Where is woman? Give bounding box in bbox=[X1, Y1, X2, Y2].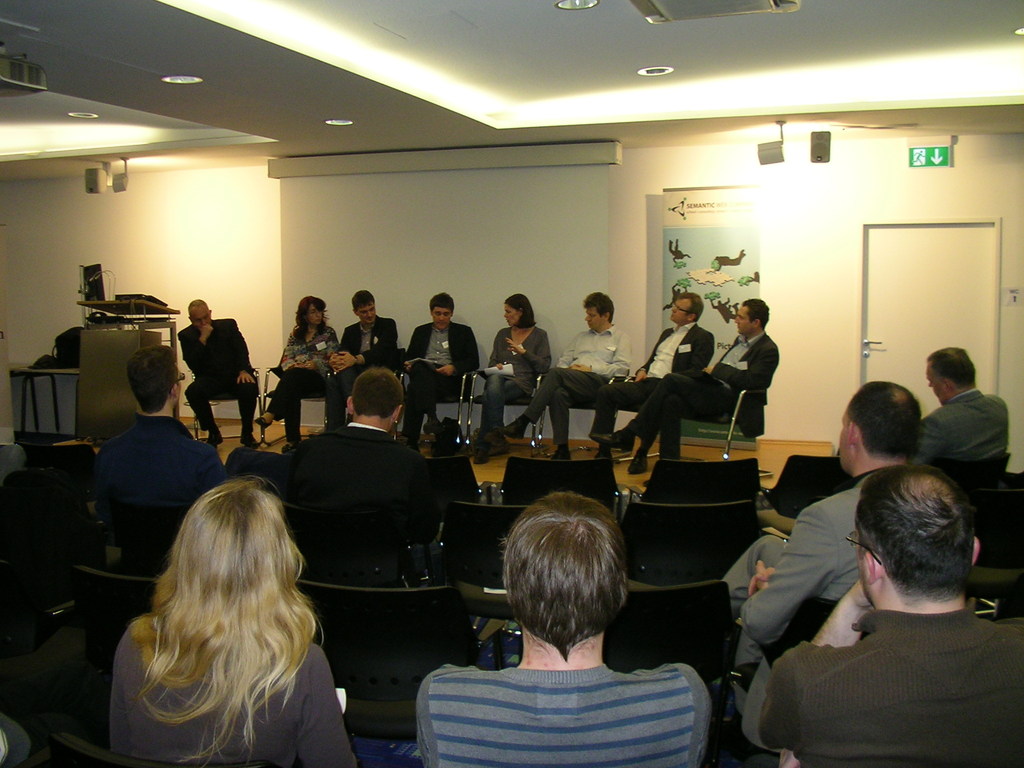
bbox=[469, 294, 552, 462].
